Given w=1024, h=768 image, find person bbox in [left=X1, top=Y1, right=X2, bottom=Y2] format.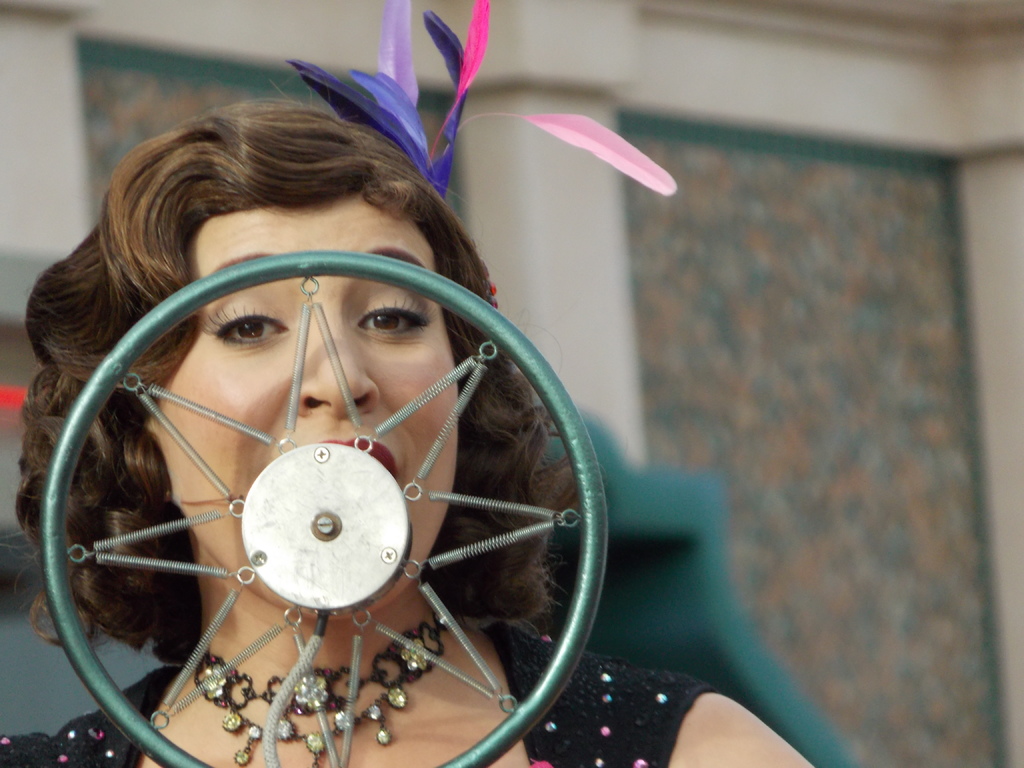
[left=0, top=101, right=812, bottom=767].
